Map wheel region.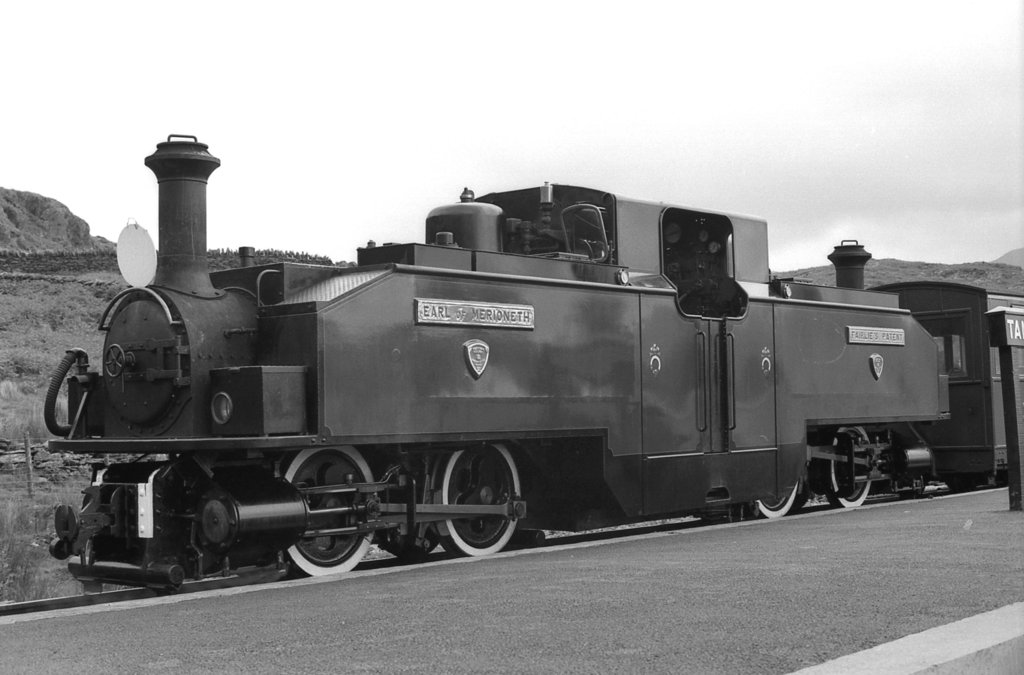
Mapped to 376/526/437/558.
